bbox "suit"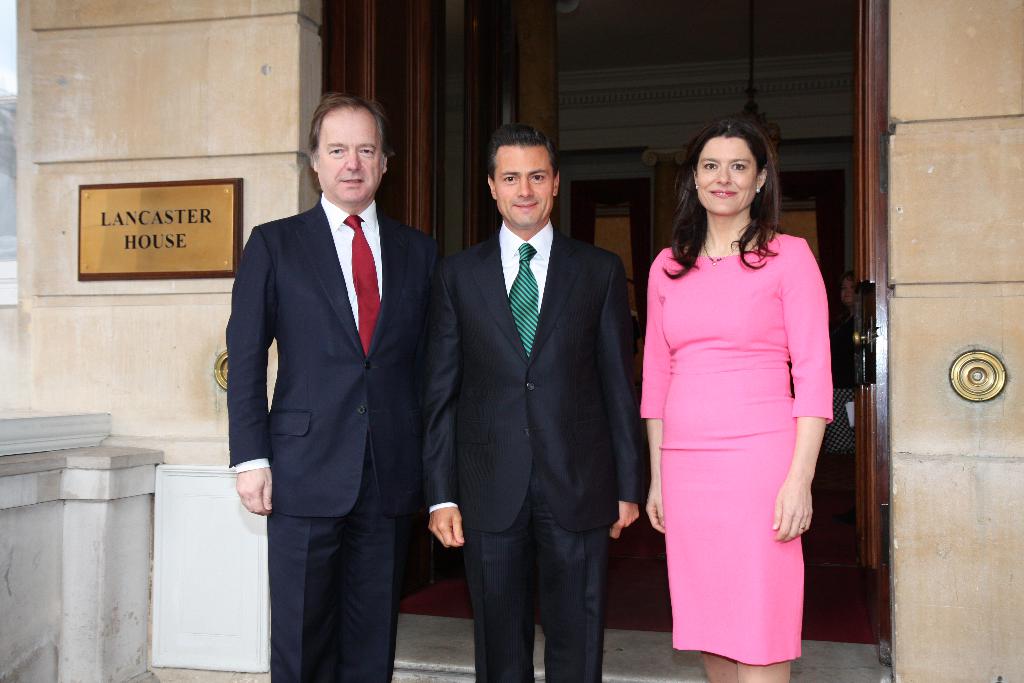
225,193,439,682
